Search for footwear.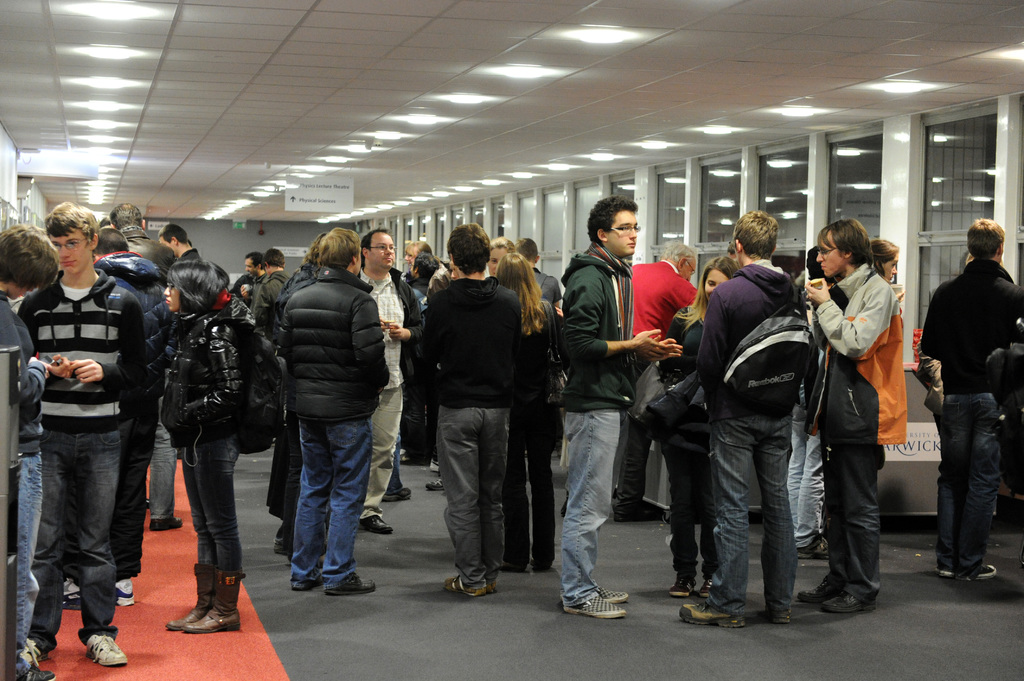
Found at 943 565 999 579.
